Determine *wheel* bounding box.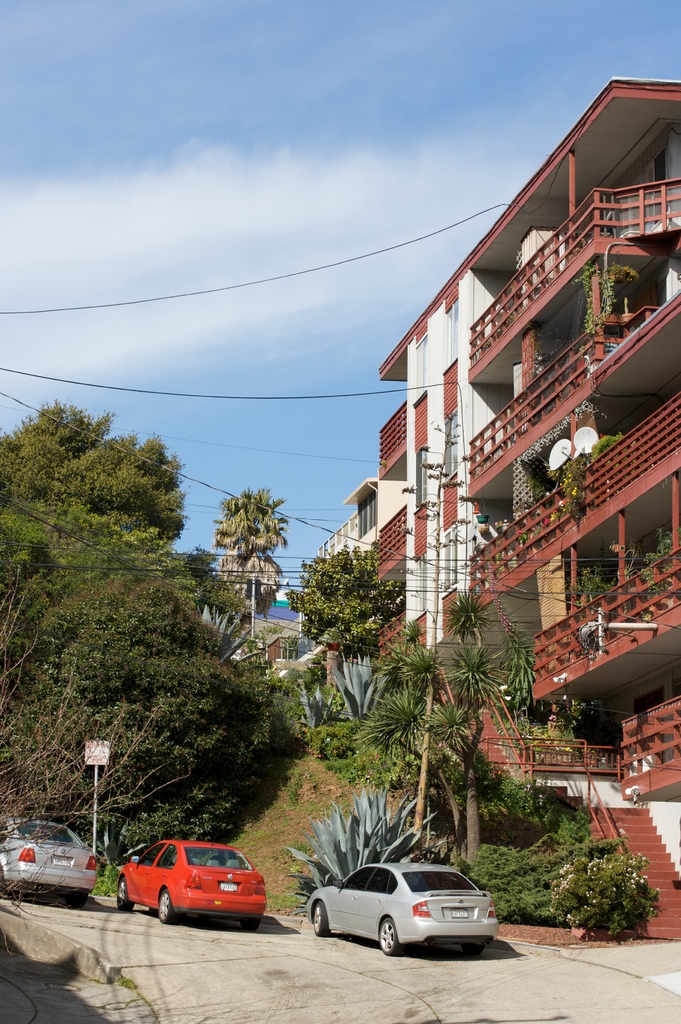
Determined: 379, 918, 398, 958.
